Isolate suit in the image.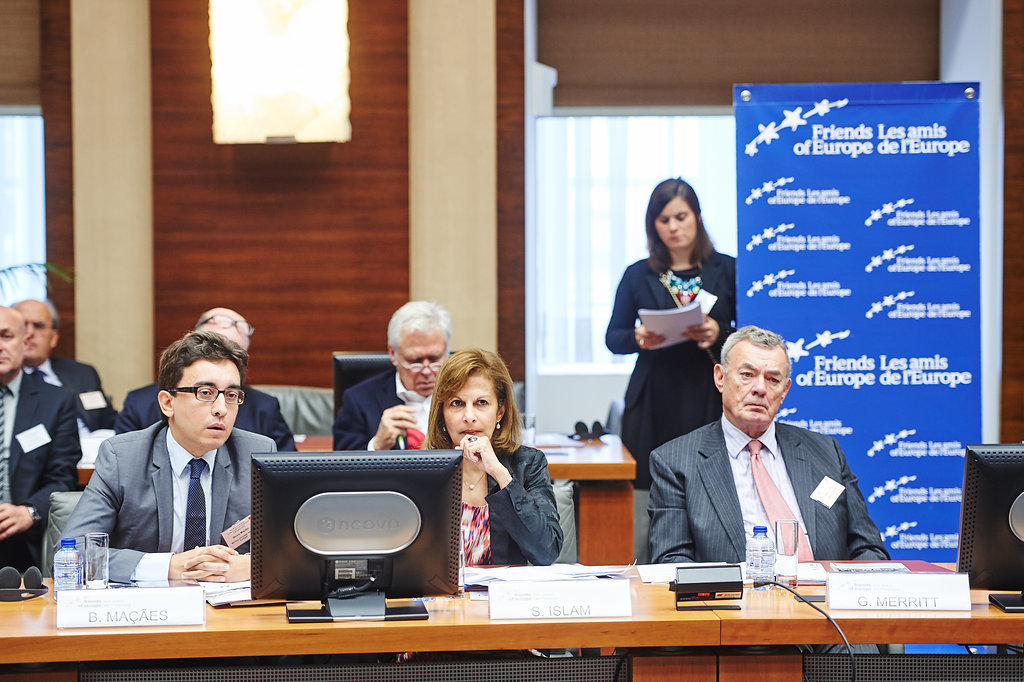
Isolated region: rect(113, 380, 295, 452).
